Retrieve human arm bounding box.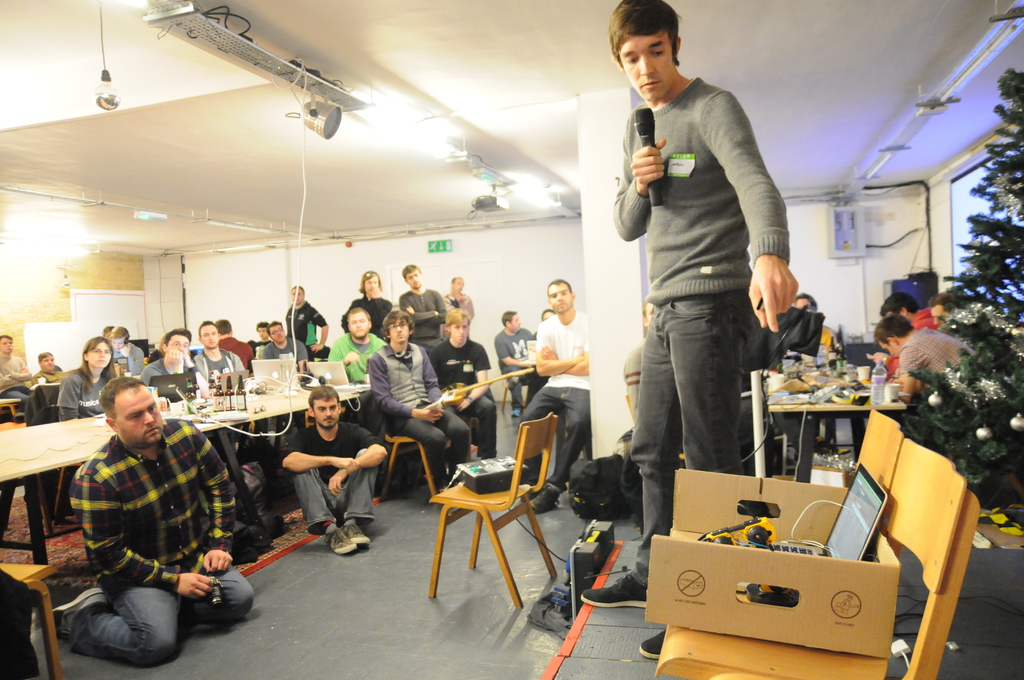
Bounding box: 902, 346, 924, 407.
